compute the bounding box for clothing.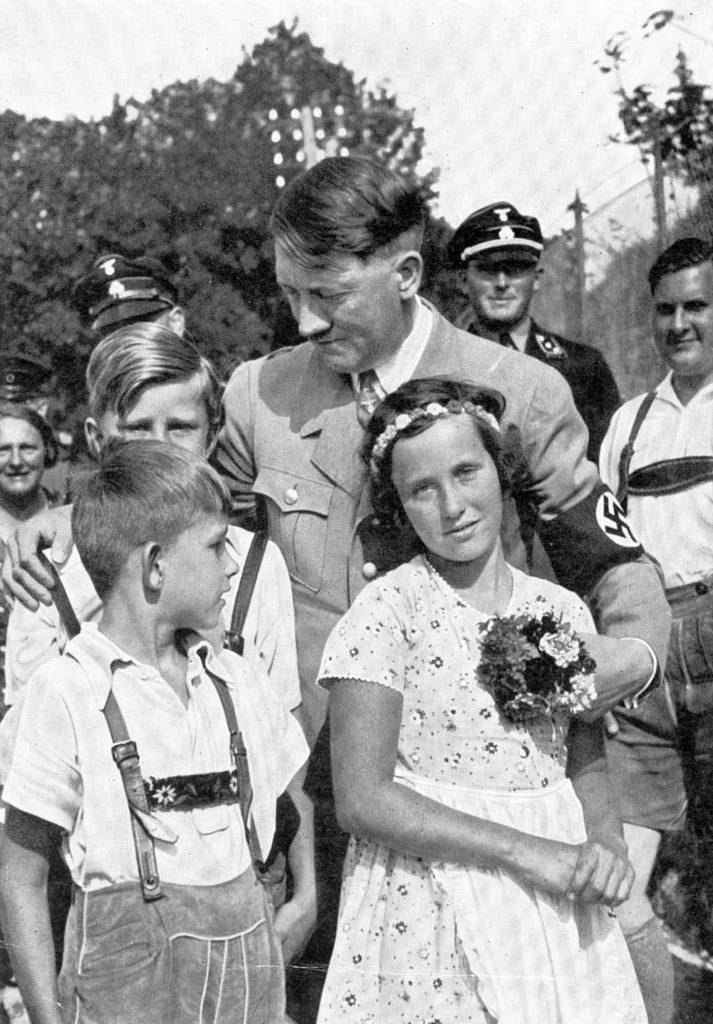
(x1=0, y1=618, x2=315, y2=1023).
